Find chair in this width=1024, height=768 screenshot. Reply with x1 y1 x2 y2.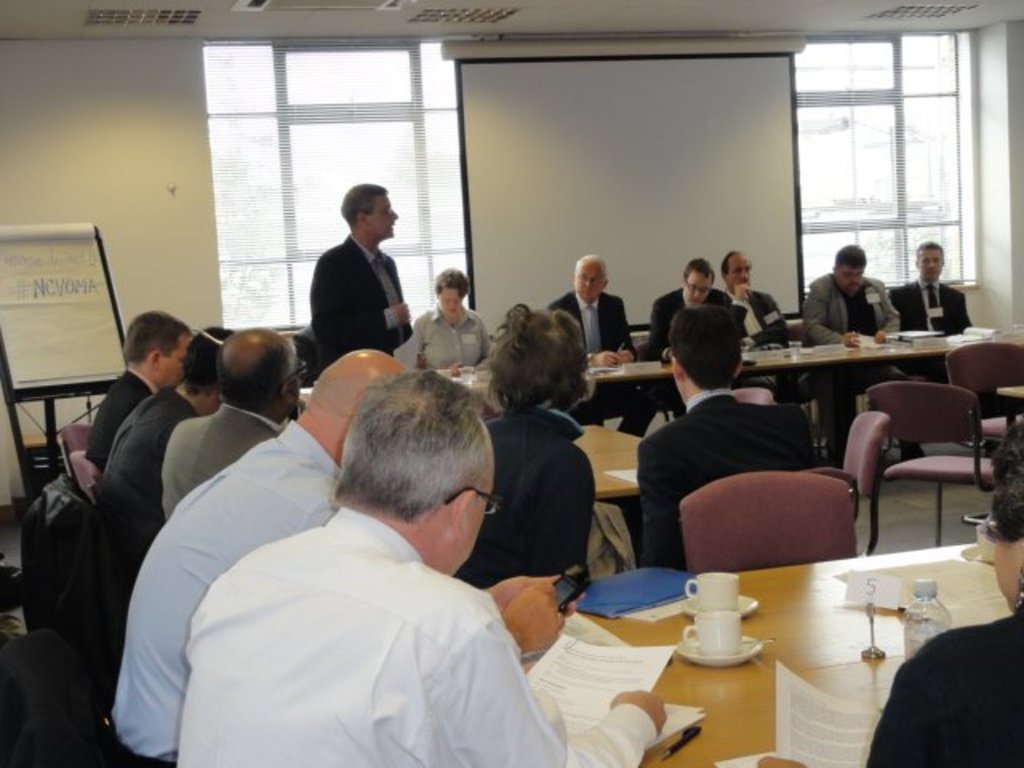
731 386 778 405.
